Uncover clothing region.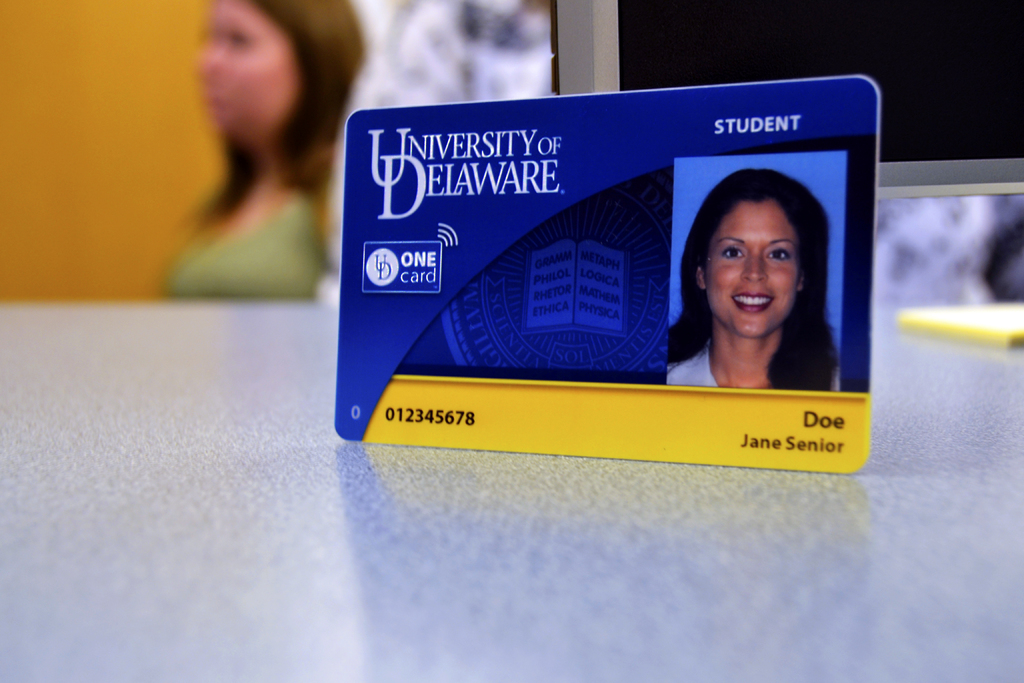
Uncovered: Rect(164, 183, 333, 303).
